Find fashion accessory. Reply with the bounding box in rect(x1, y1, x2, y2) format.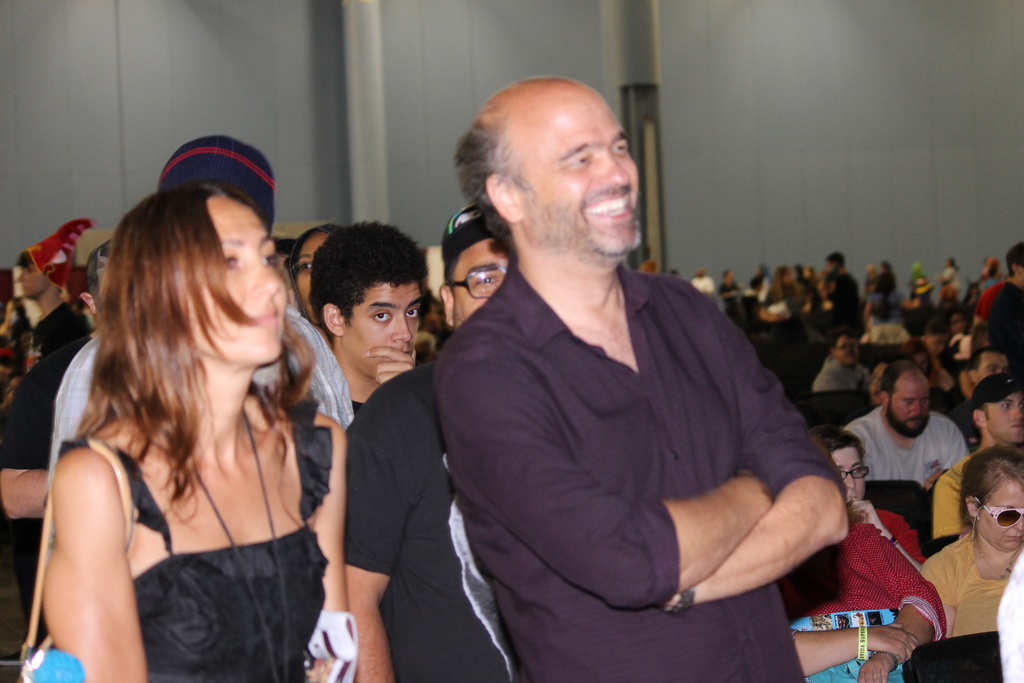
rect(188, 406, 294, 682).
